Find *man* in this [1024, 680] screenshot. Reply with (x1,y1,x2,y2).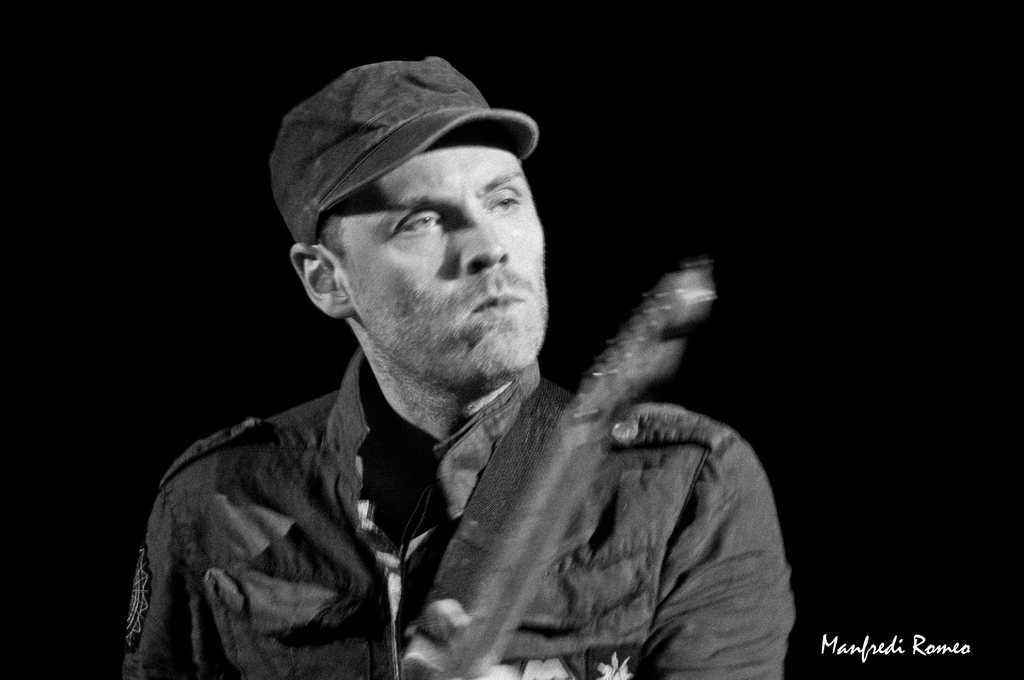
(266,92,844,677).
